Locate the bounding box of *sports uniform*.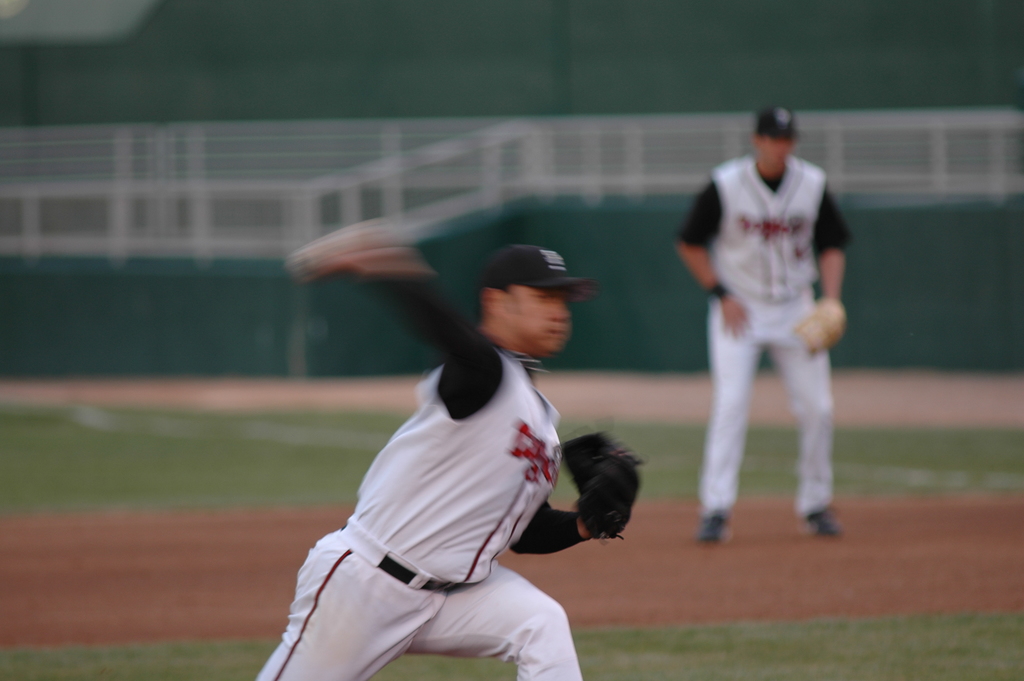
Bounding box: [269, 259, 588, 680].
